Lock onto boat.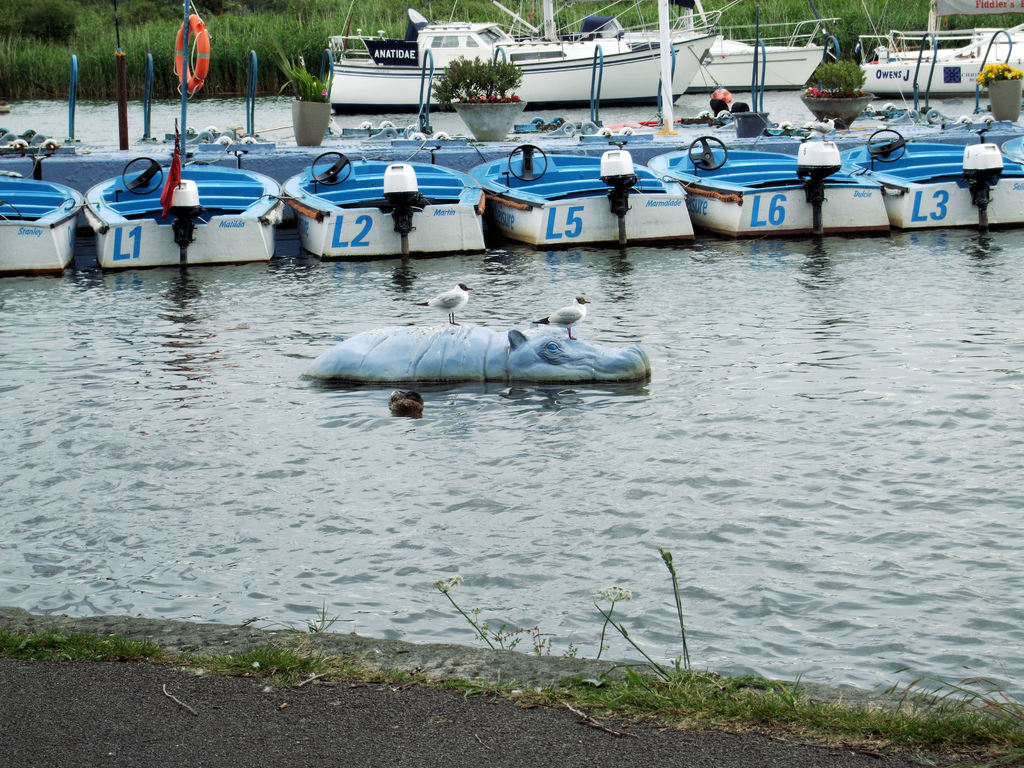
Locked: 87/162/287/269.
